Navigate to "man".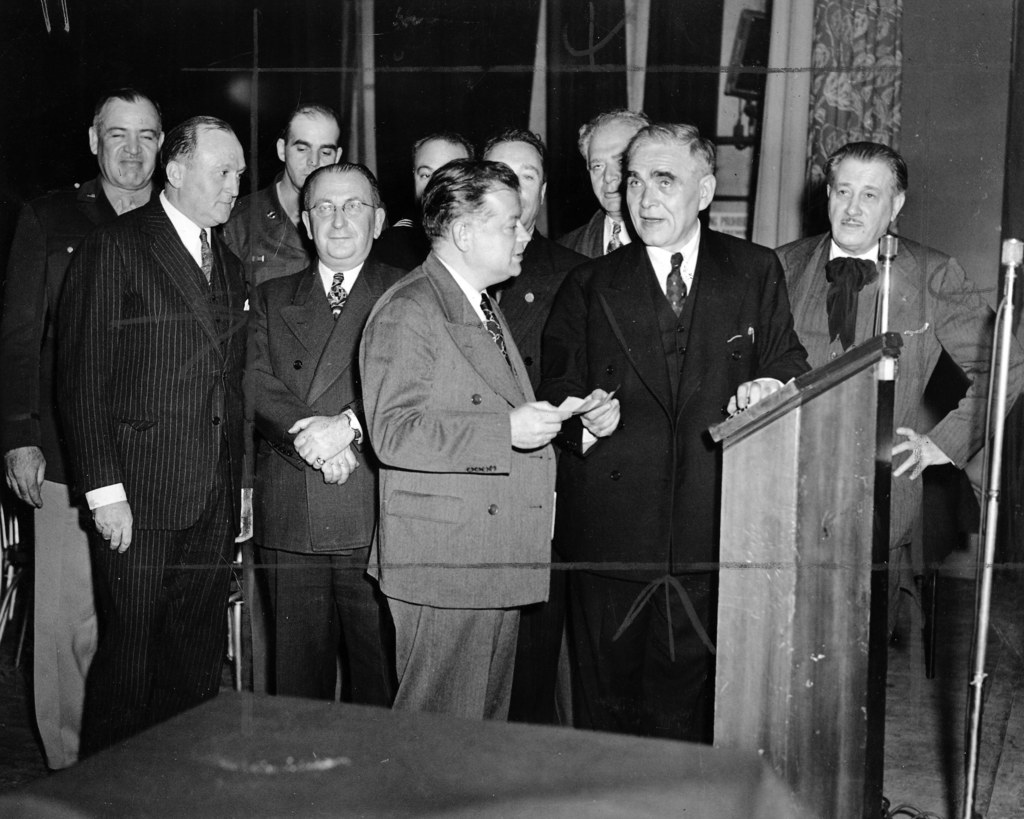
Navigation target: locate(55, 112, 249, 752).
